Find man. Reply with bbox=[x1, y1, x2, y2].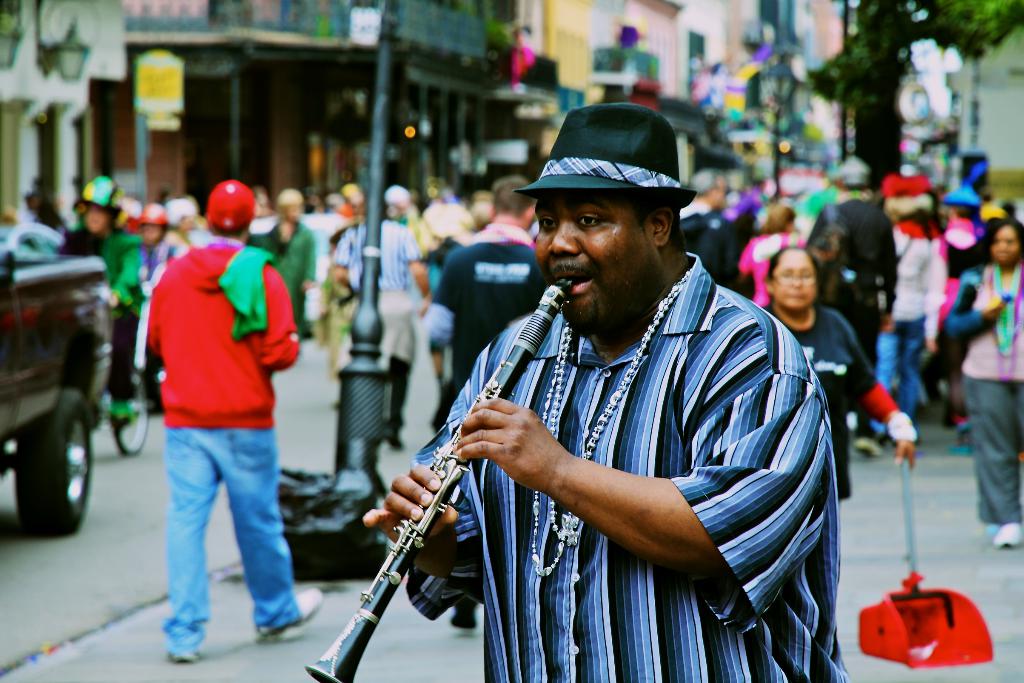
bbox=[360, 99, 848, 682].
